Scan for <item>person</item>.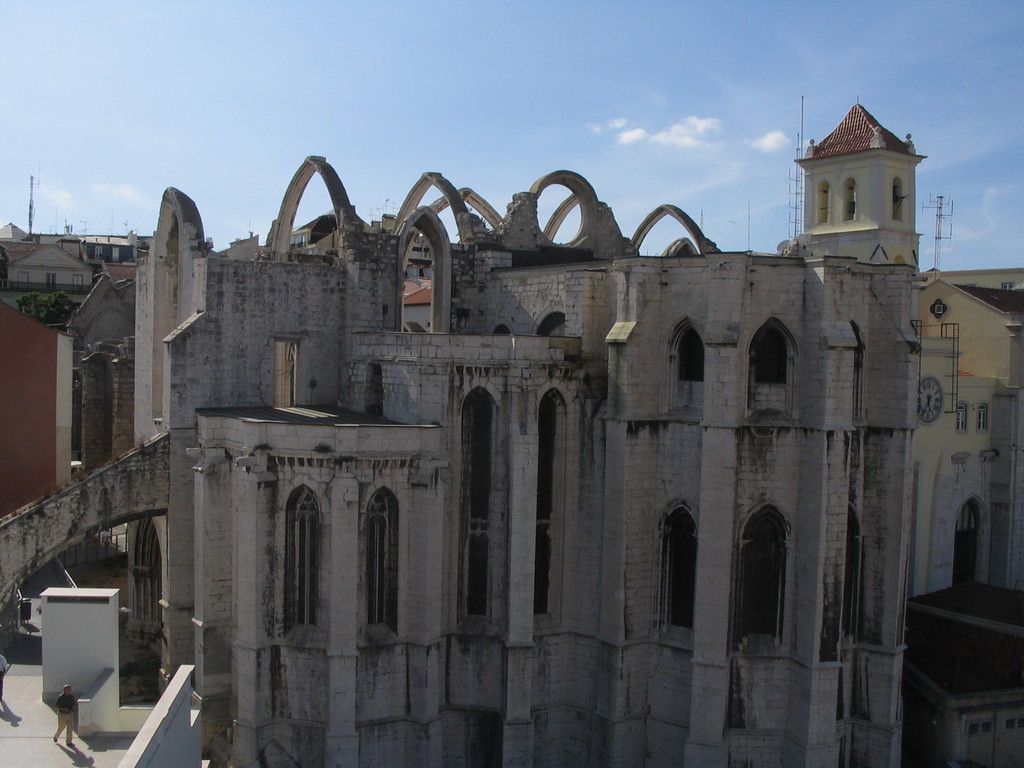
Scan result: [52,683,77,748].
